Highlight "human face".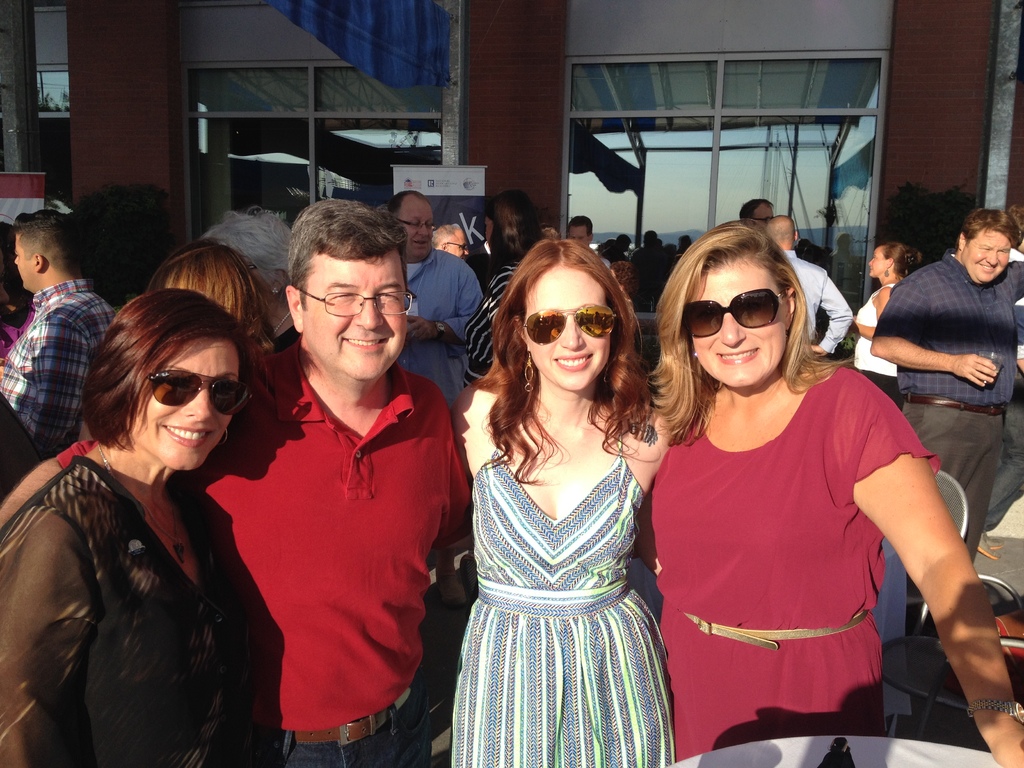
Highlighted region: 964/230/1009/283.
